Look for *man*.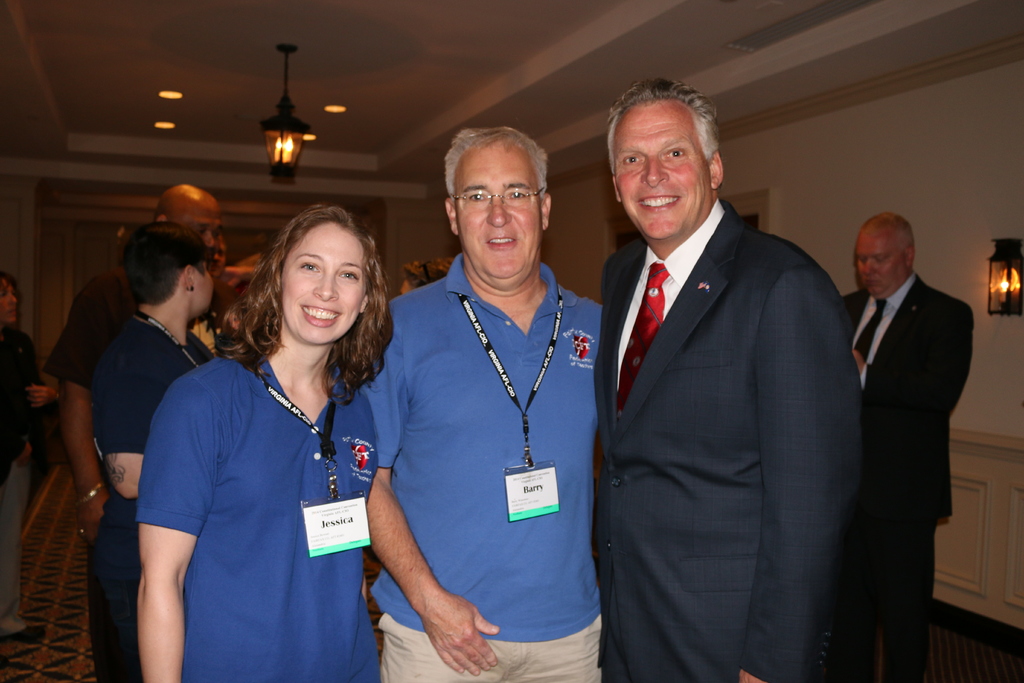
Found: select_region(42, 184, 228, 682).
